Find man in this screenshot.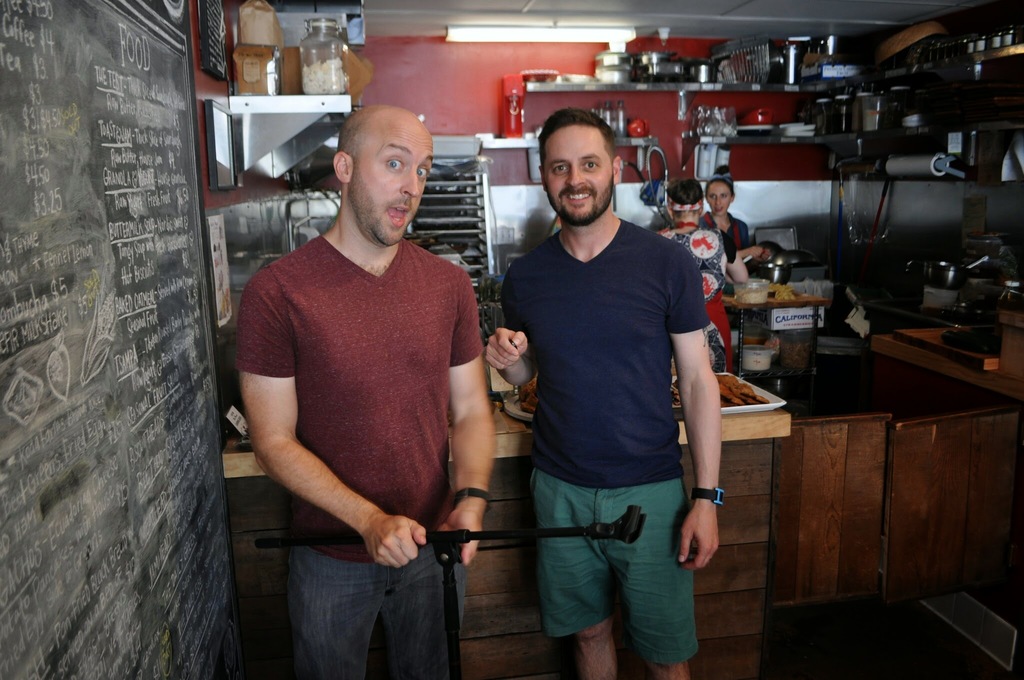
The bounding box for man is Rect(488, 97, 740, 679).
